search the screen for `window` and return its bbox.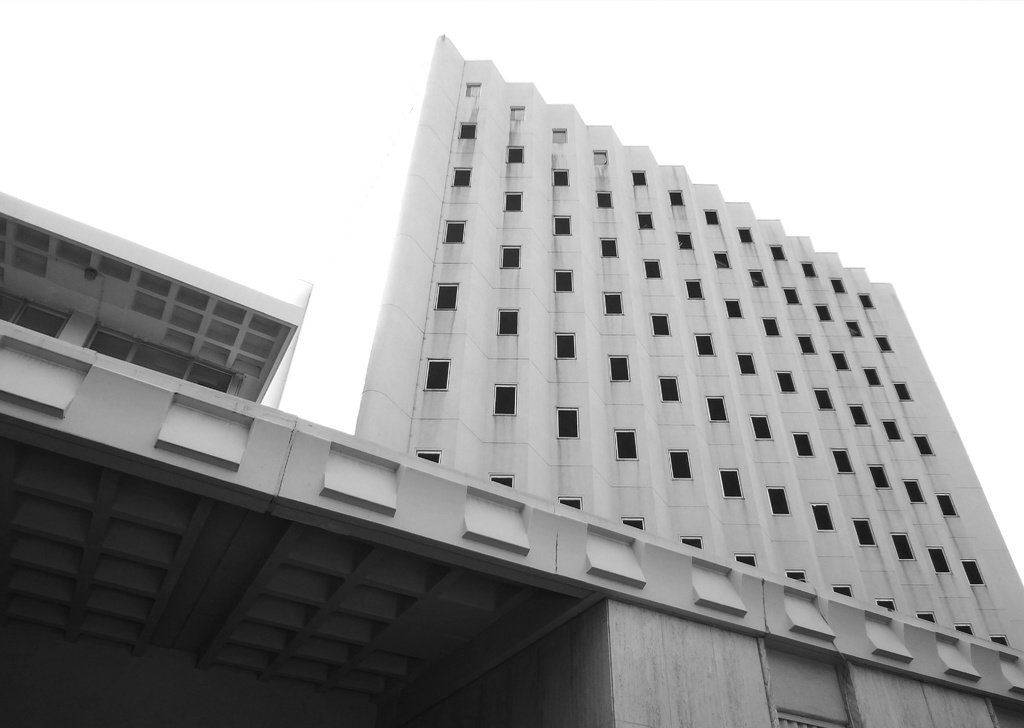
Found: l=558, t=406, r=578, b=443.
